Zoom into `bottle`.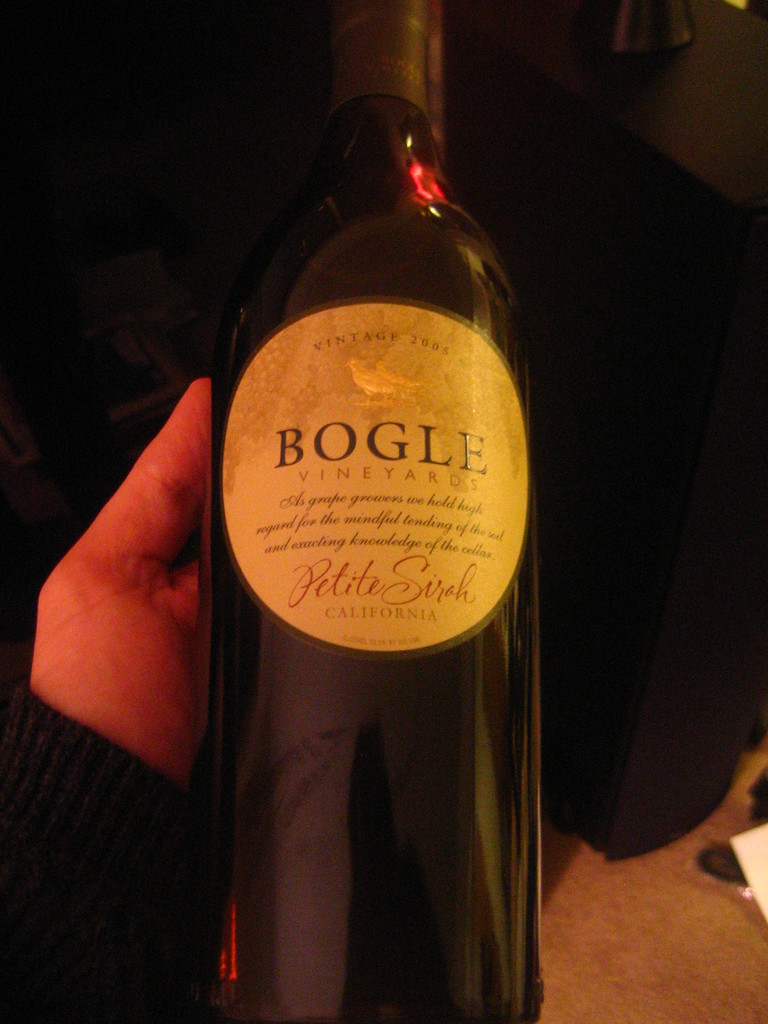
Zoom target: <bbox>180, 36, 541, 1007</bbox>.
